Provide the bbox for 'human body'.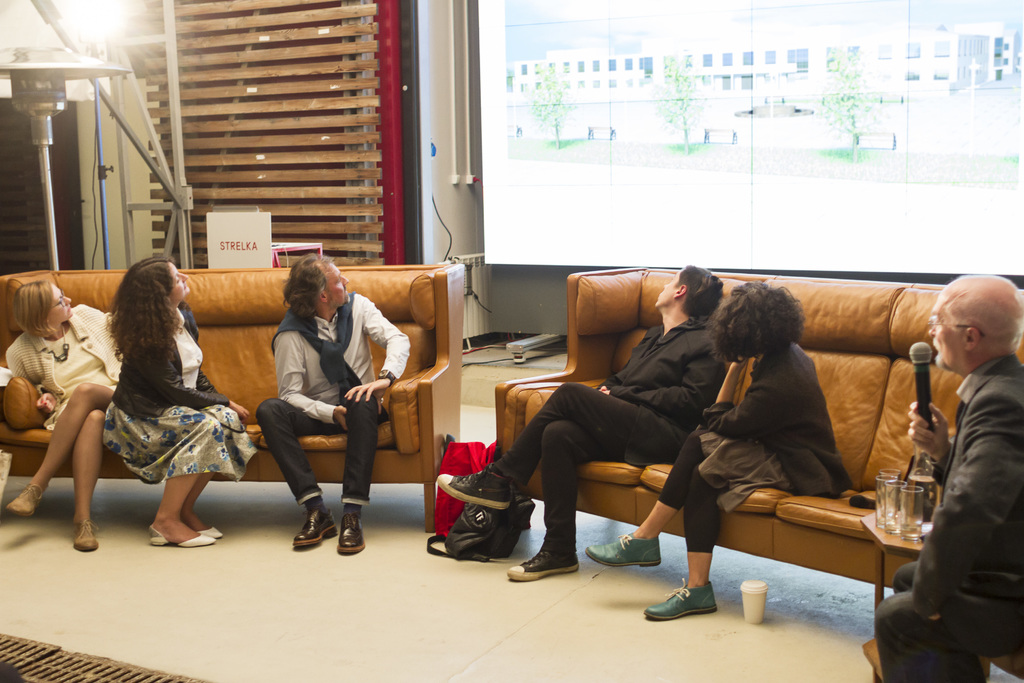
bbox(1, 272, 135, 546).
